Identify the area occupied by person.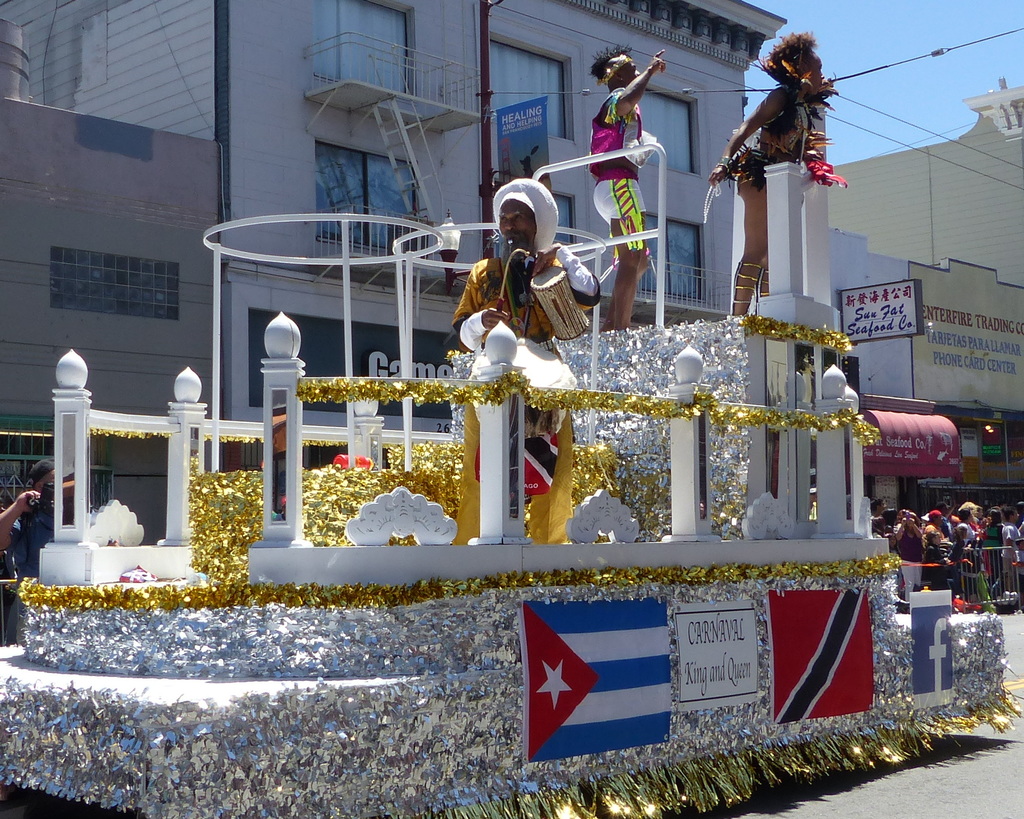
Area: {"x1": 0, "y1": 456, "x2": 75, "y2": 634}.
